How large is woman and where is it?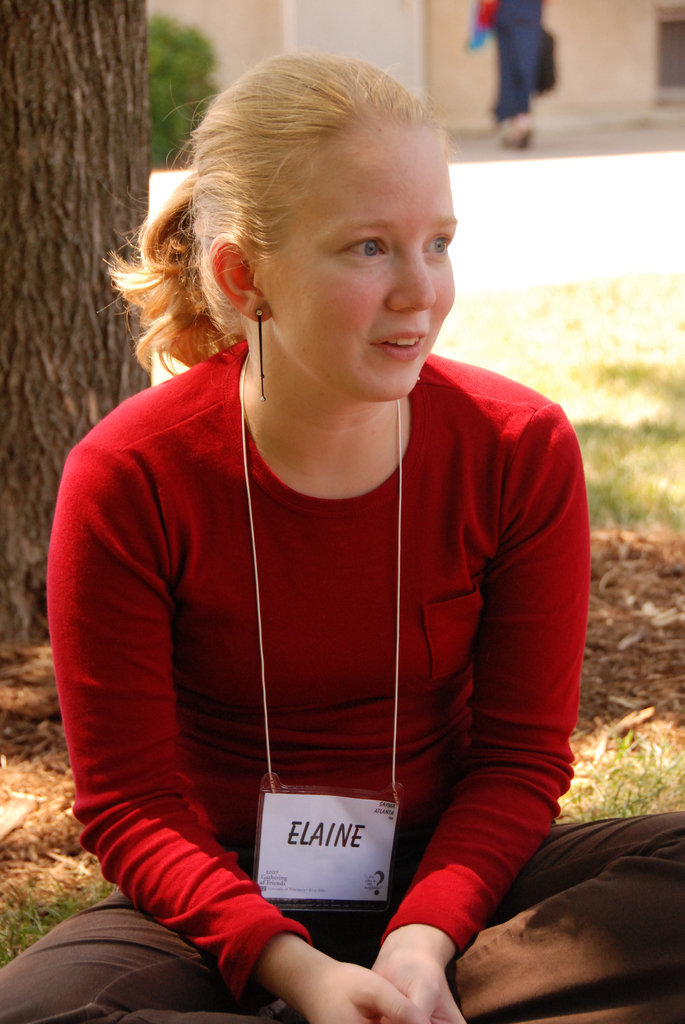
Bounding box: left=49, top=58, right=614, bottom=1016.
